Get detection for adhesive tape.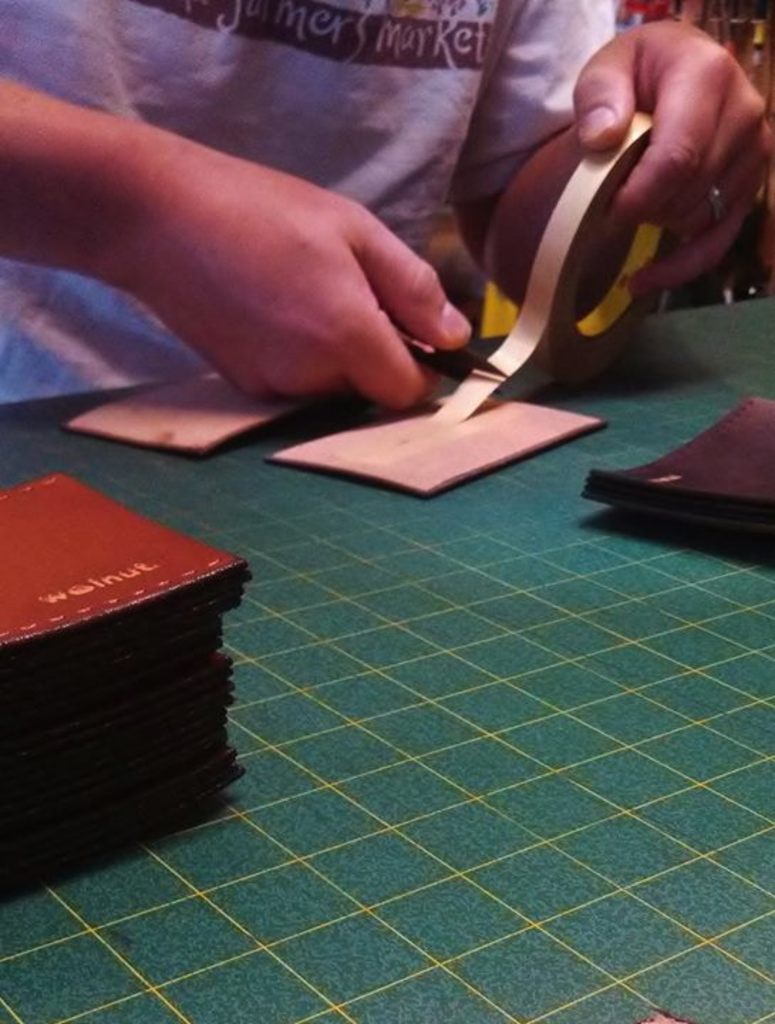
Detection: 432, 97, 677, 425.
